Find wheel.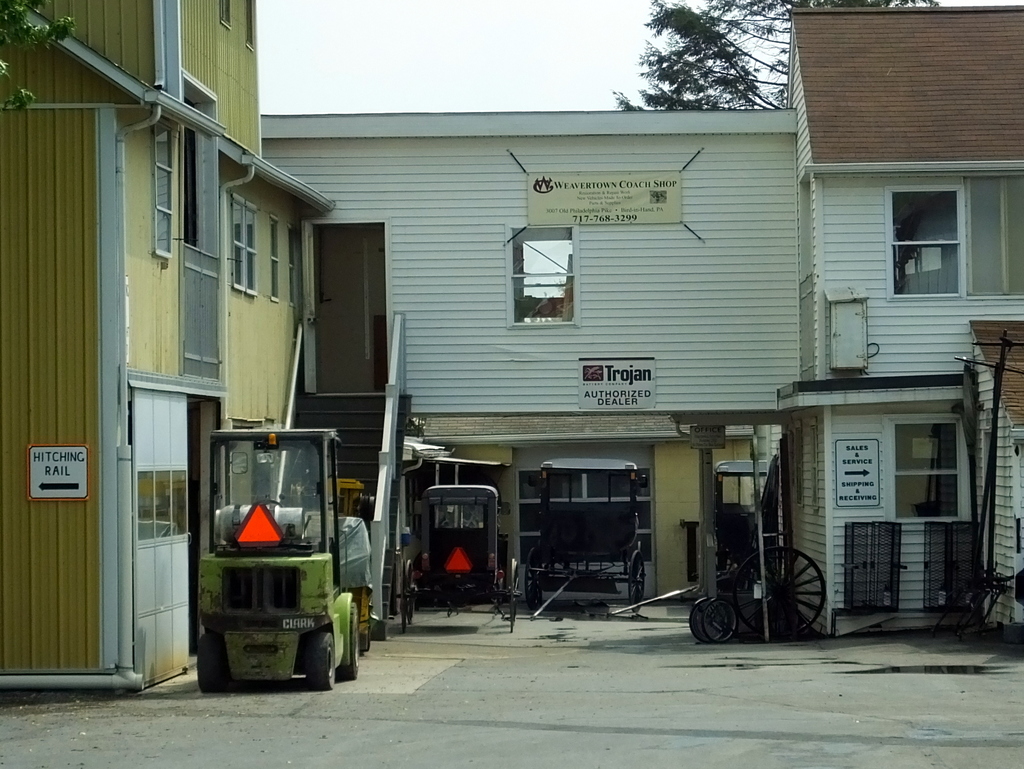
{"x1": 198, "y1": 633, "x2": 230, "y2": 693}.
